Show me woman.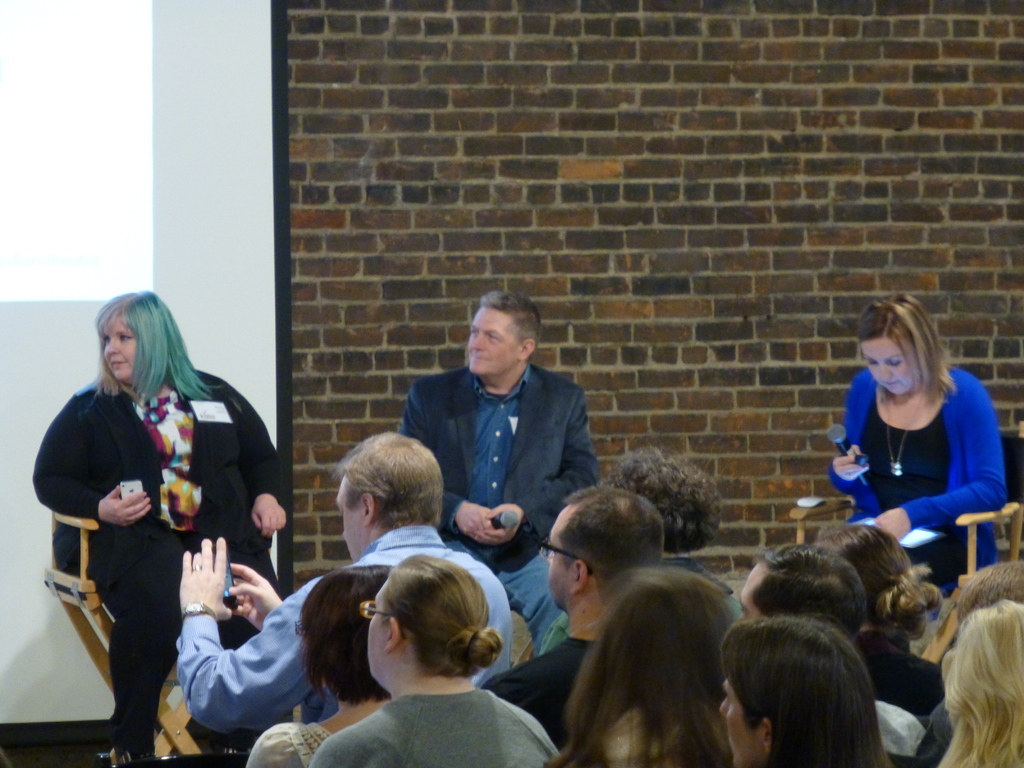
woman is here: {"x1": 29, "y1": 288, "x2": 294, "y2": 767}.
